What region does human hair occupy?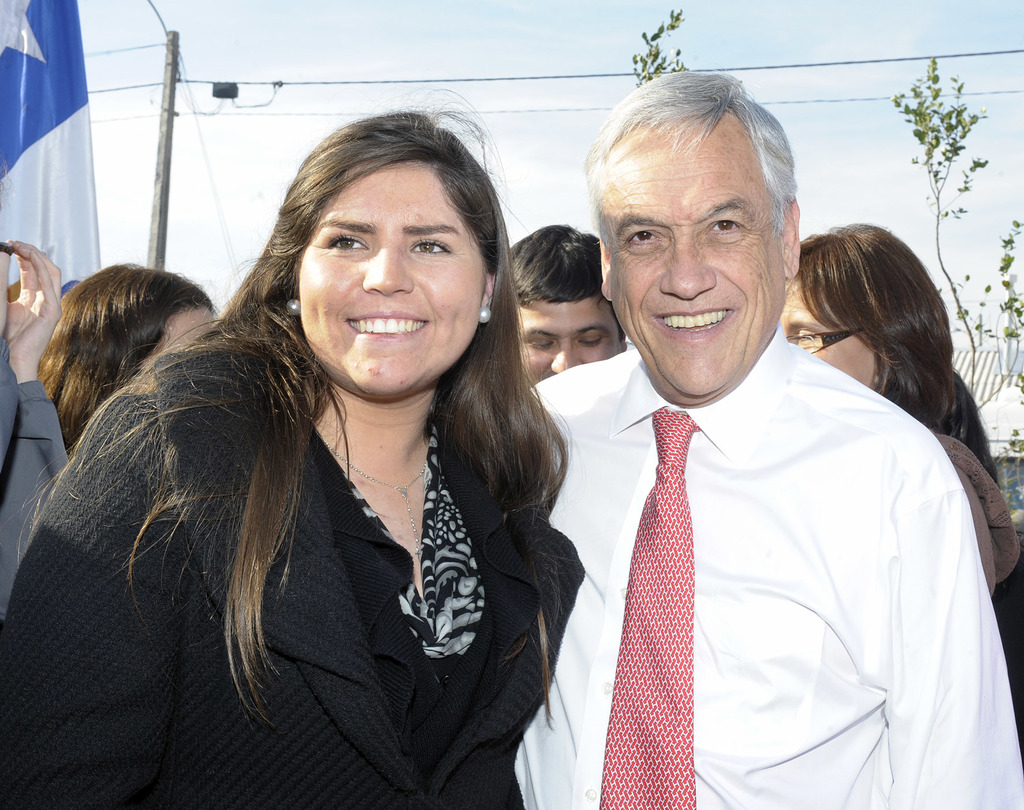
box=[19, 84, 555, 732].
